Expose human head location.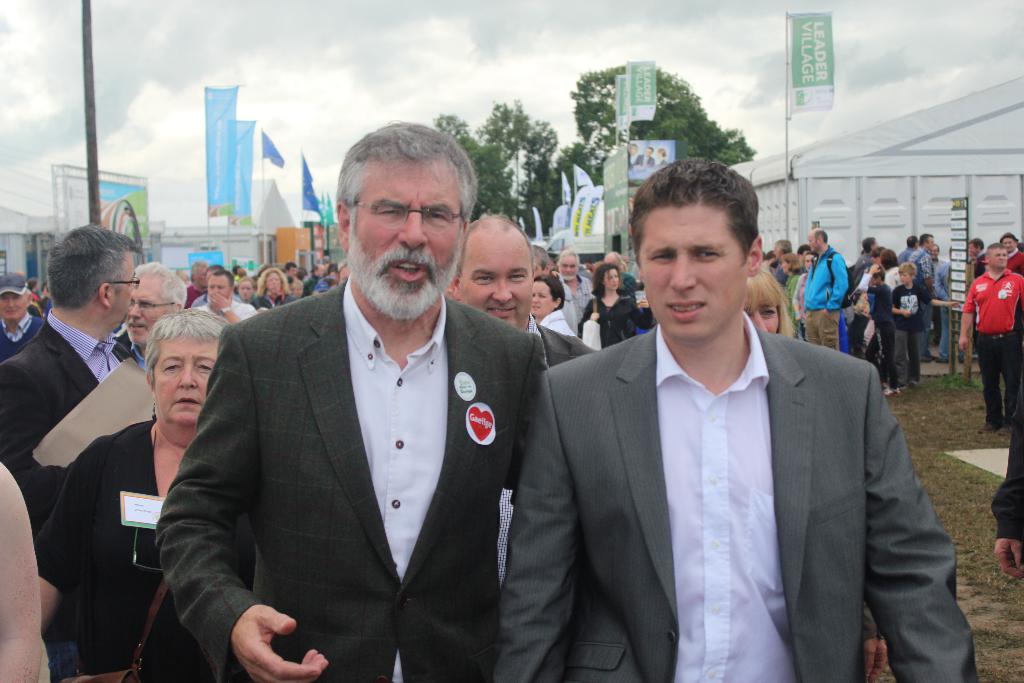
Exposed at bbox(329, 264, 339, 279).
